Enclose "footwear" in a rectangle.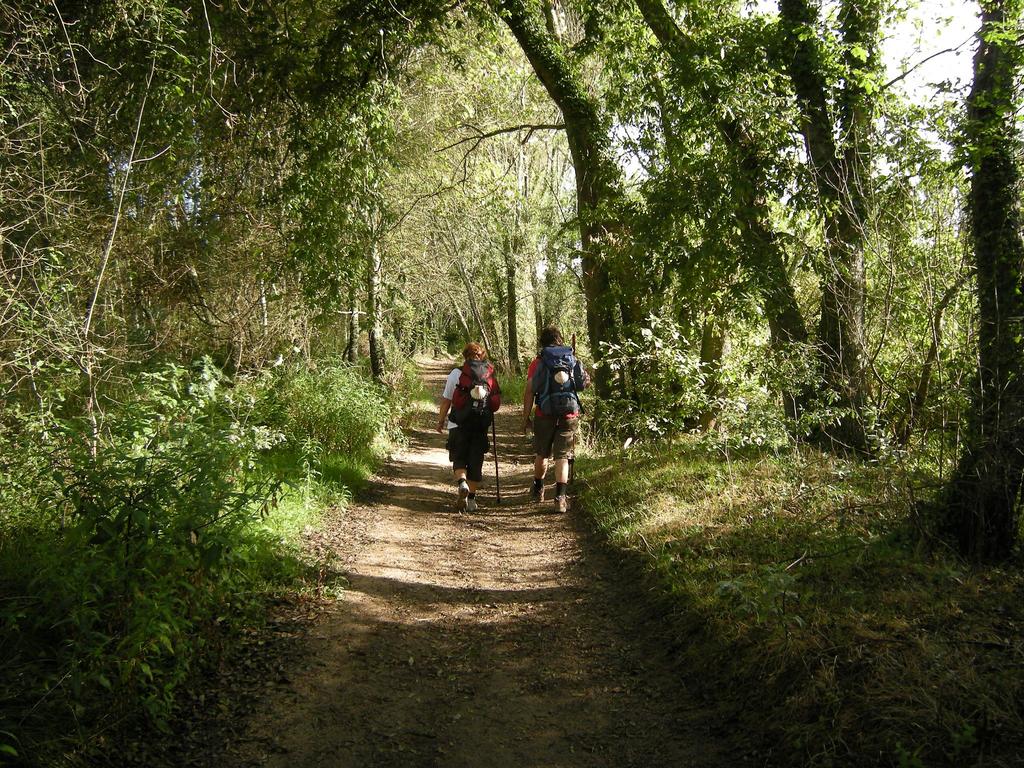
bbox(527, 490, 548, 504).
